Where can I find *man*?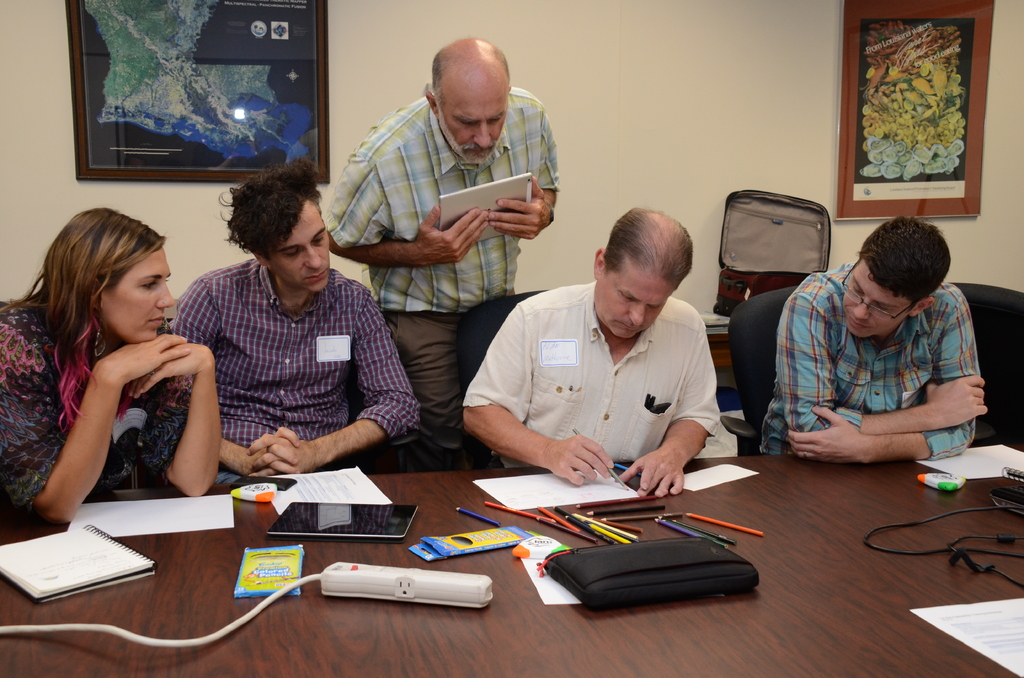
You can find it at box(755, 214, 986, 464).
